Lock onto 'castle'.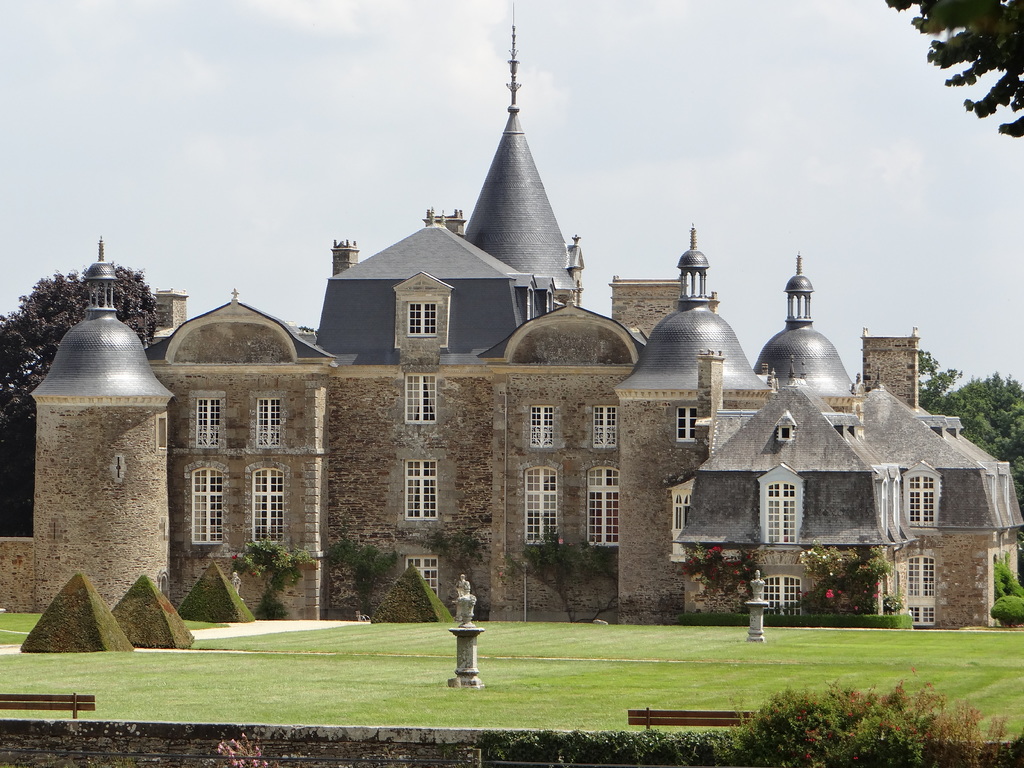
Locked: bbox=(64, 77, 1023, 660).
